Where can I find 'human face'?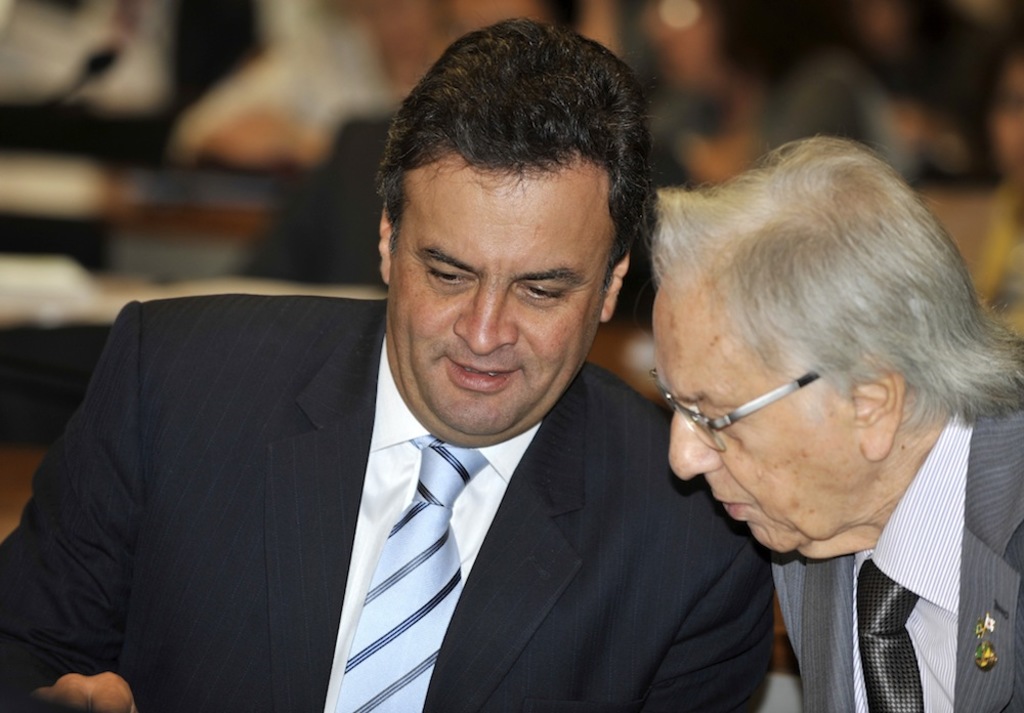
You can find it at box=[660, 297, 866, 555].
